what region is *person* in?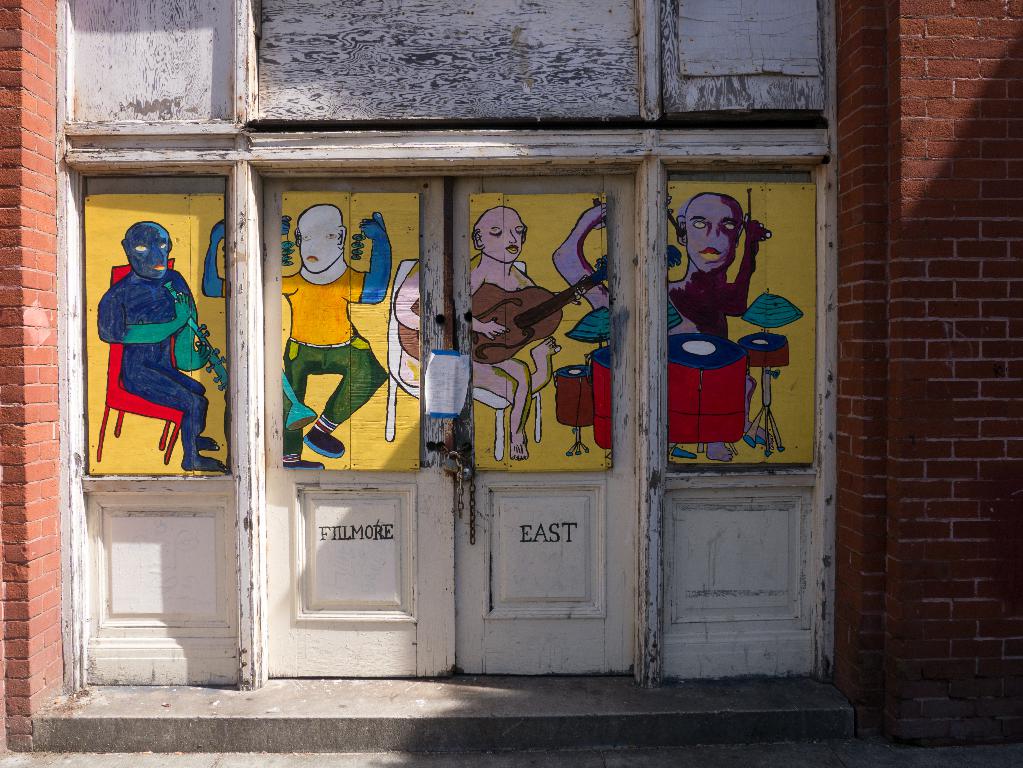
bbox=[545, 188, 772, 474].
